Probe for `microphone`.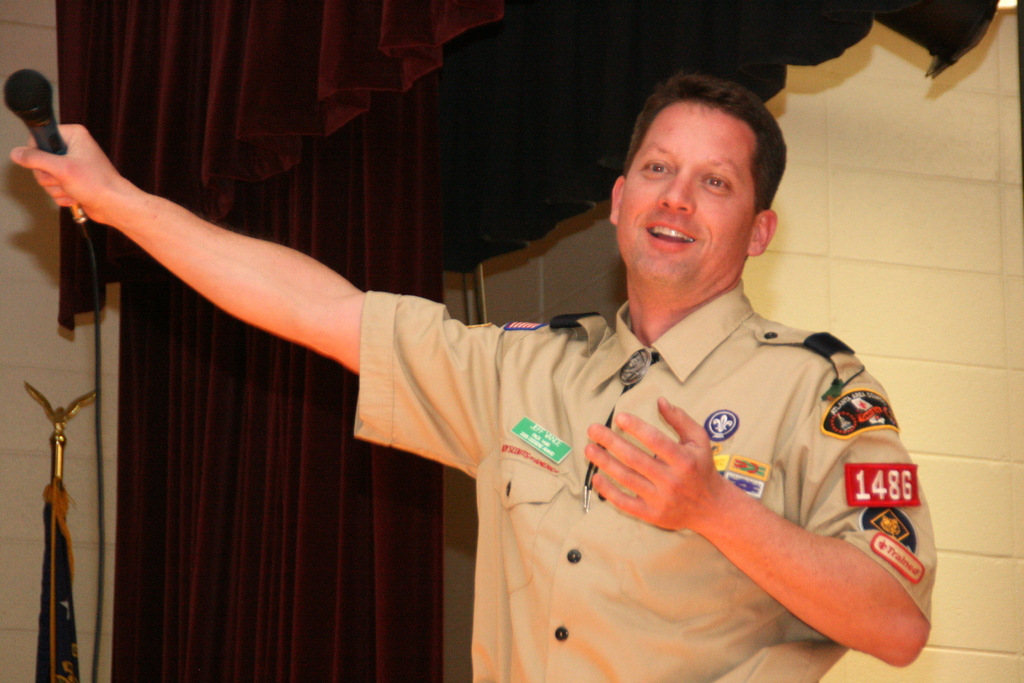
Probe result: {"x1": 1, "y1": 69, "x2": 67, "y2": 158}.
